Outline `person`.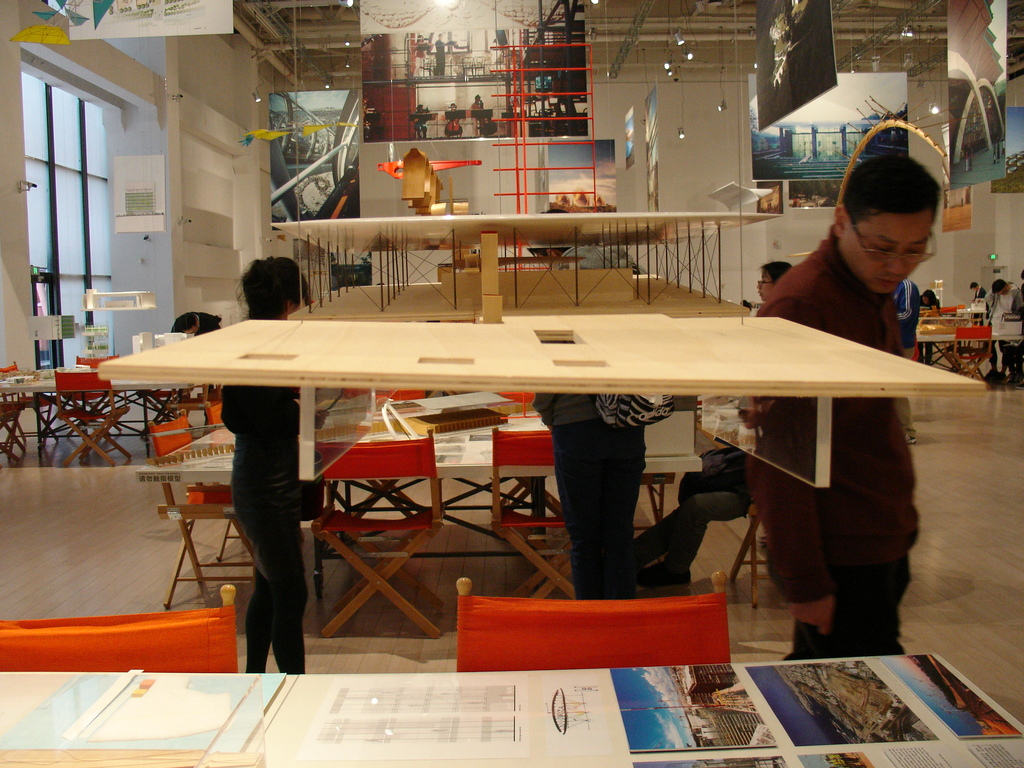
Outline: bbox(986, 279, 1023, 380).
